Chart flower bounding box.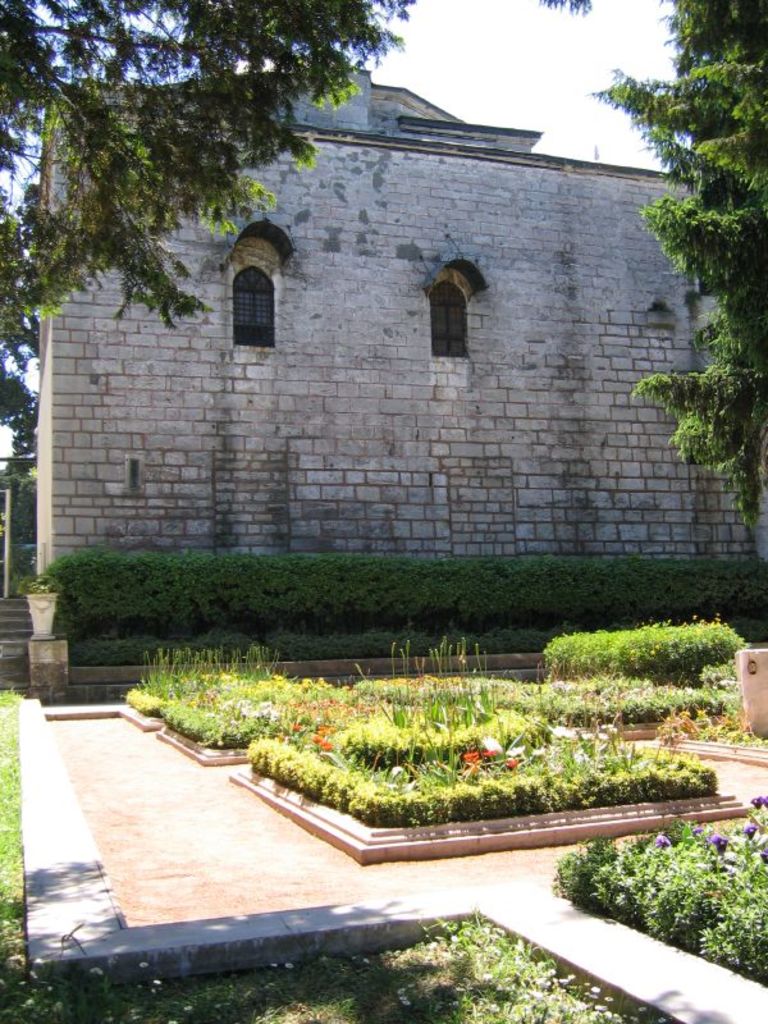
Charted: bbox=[691, 822, 709, 841].
